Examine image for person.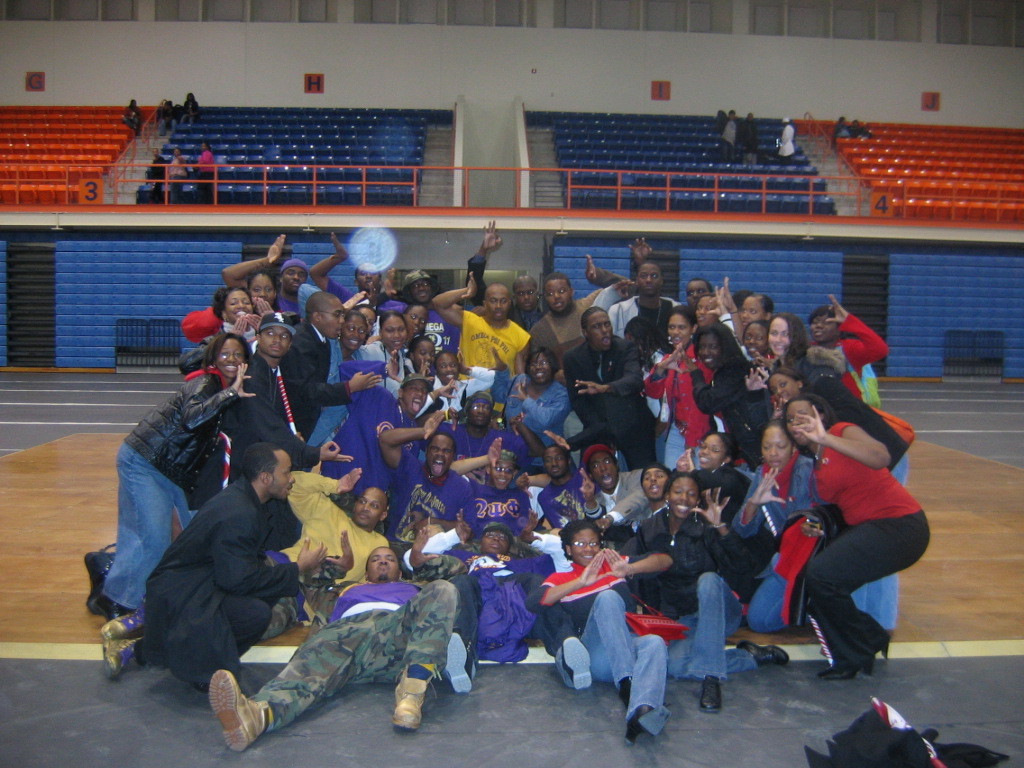
Examination result: 106:465:402:669.
